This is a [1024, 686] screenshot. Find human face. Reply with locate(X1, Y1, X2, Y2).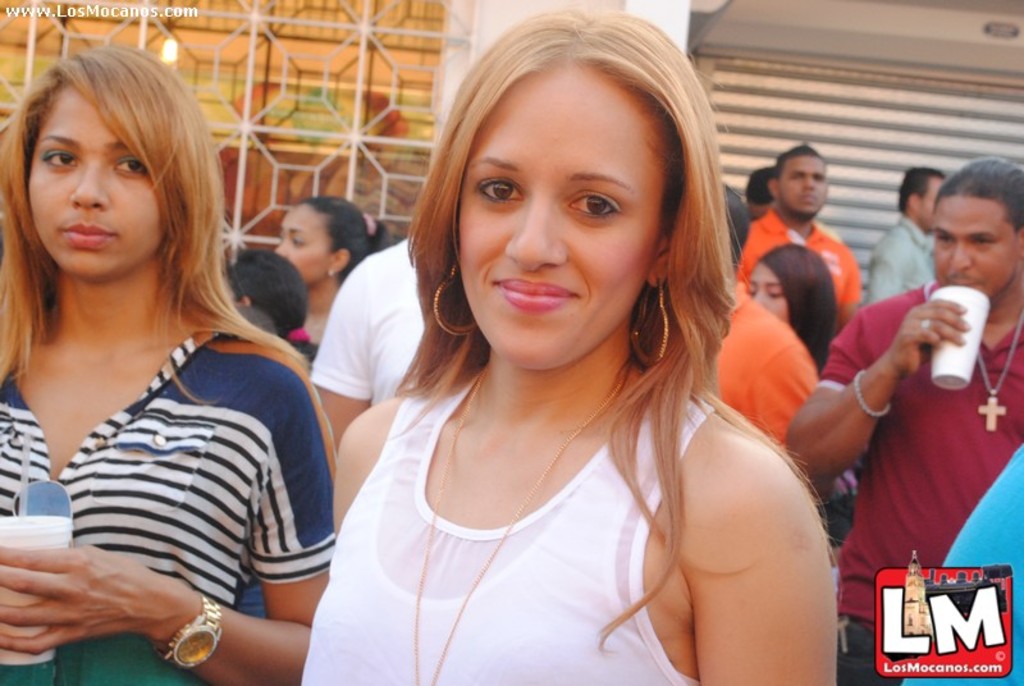
locate(774, 150, 828, 218).
